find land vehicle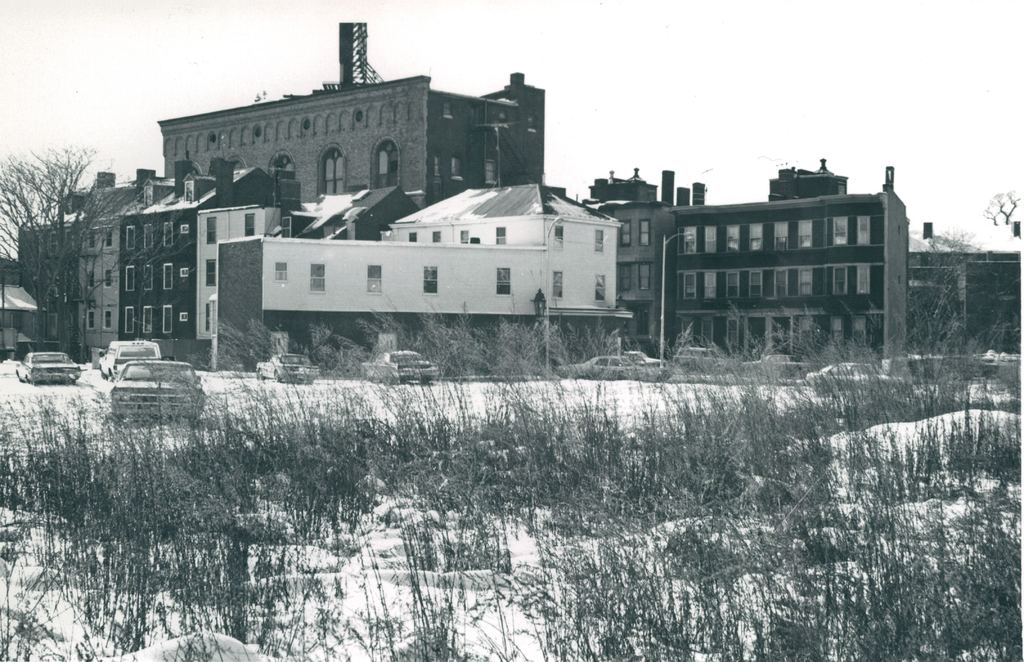
(16,353,79,386)
